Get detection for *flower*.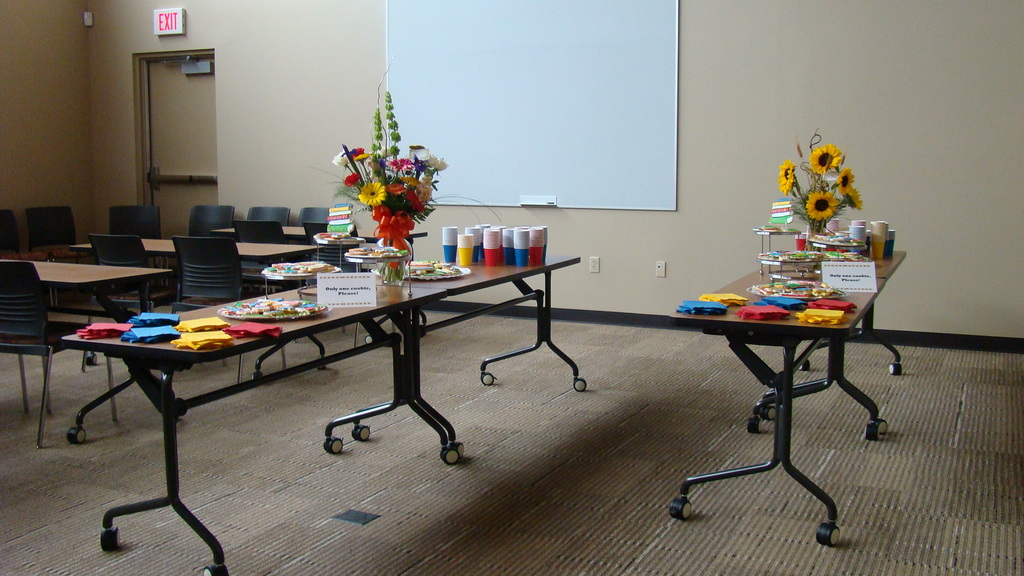
Detection: [803,192,839,214].
